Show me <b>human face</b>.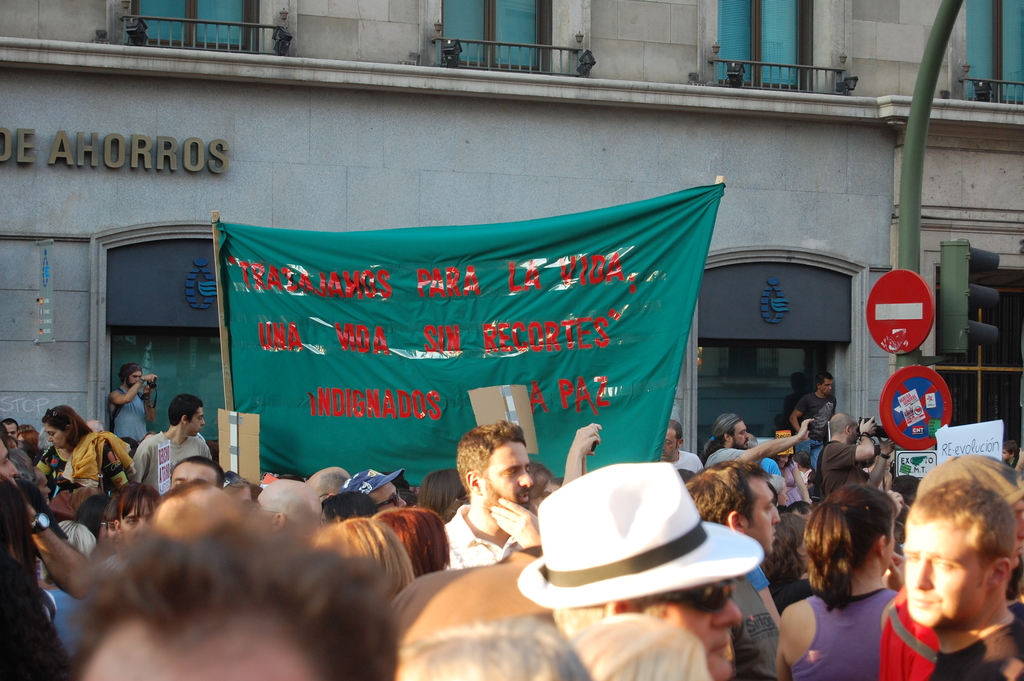
<b>human face</b> is here: <region>378, 480, 409, 513</region>.
